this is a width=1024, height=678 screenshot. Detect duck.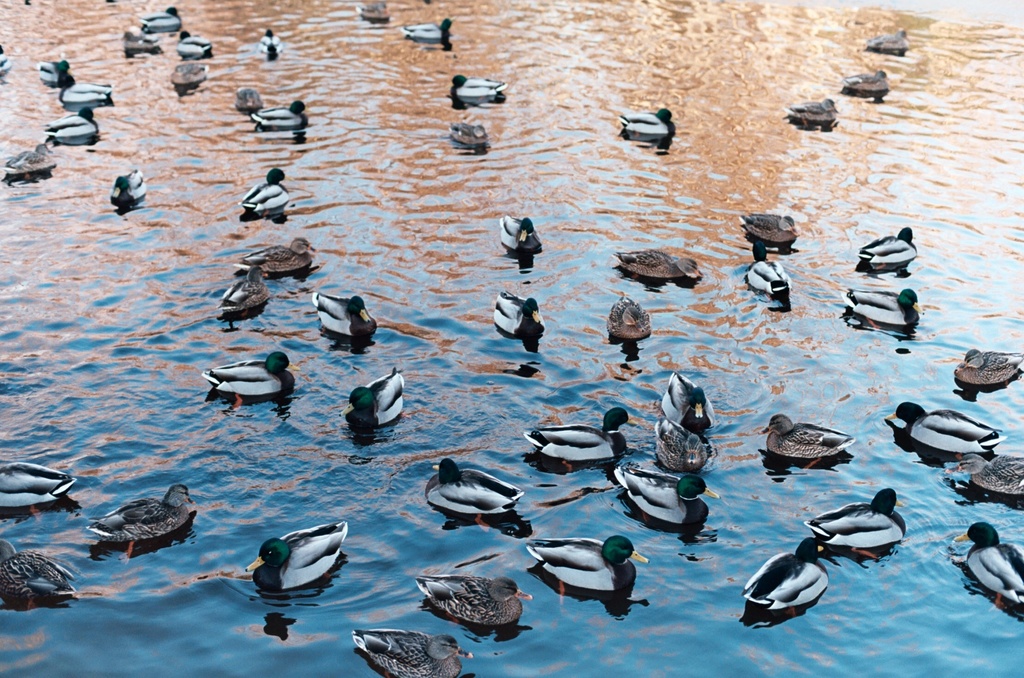
(x1=947, y1=447, x2=1023, y2=502).
